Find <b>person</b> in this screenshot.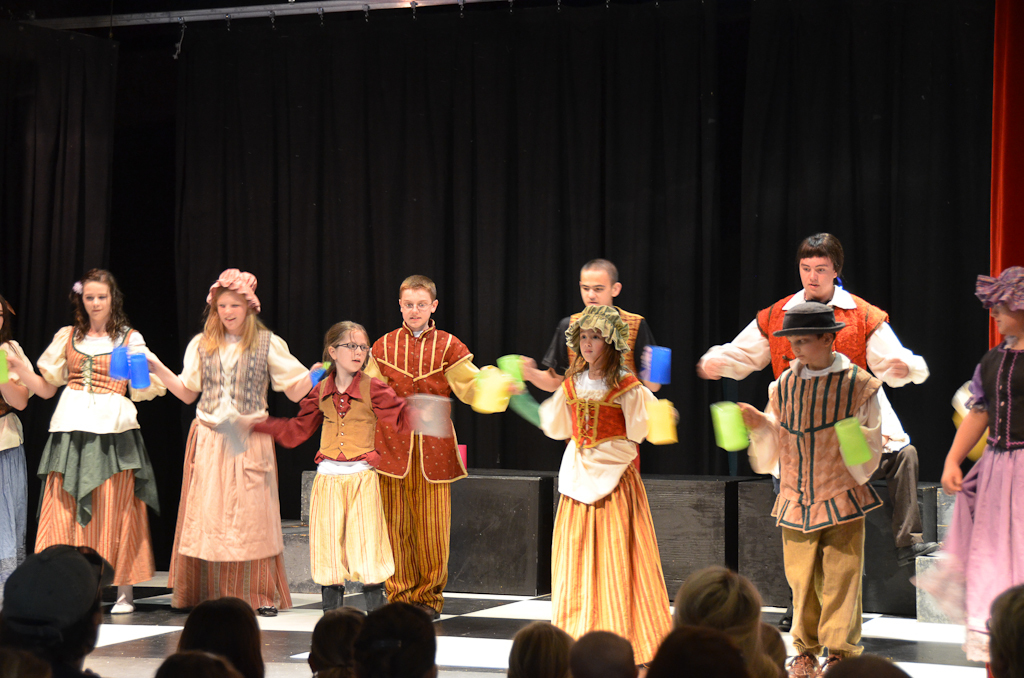
The bounding box for <b>person</b> is <box>806,637,902,677</box>.
